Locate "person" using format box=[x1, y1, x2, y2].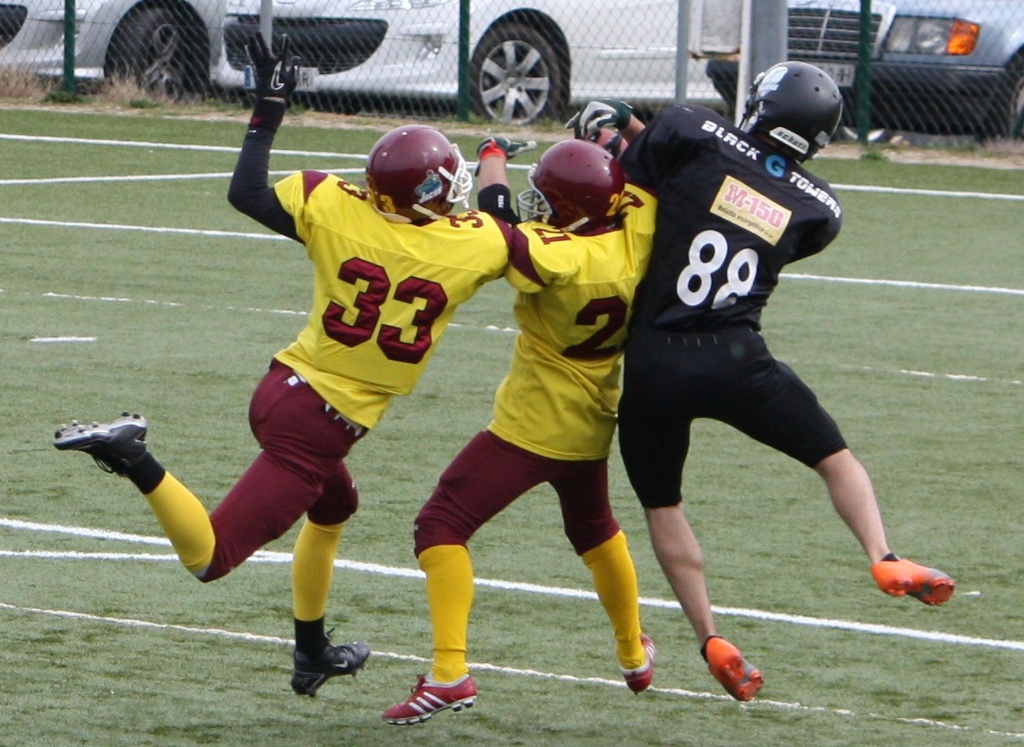
box=[35, 20, 518, 700].
